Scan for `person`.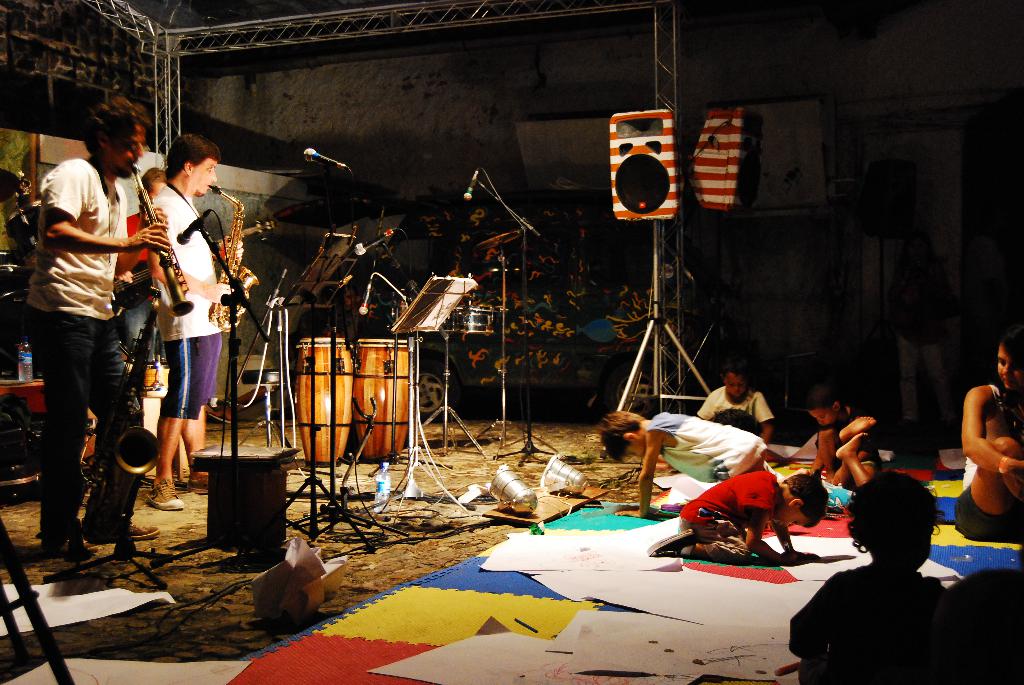
Scan result: region(952, 329, 1023, 544).
